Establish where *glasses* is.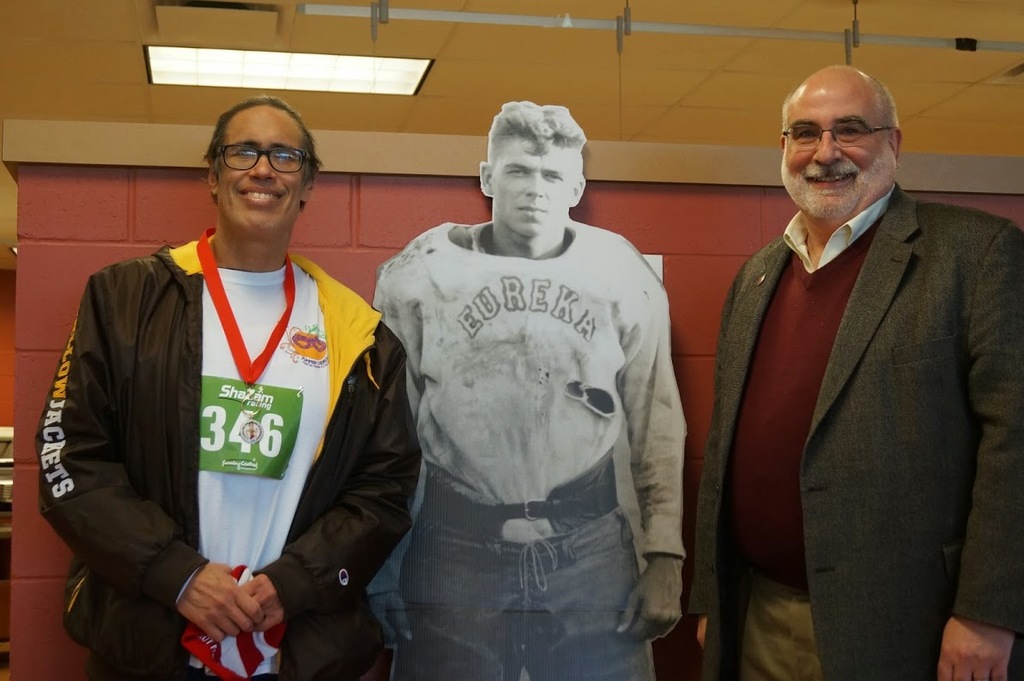
Established at (x1=783, y1=116, x2=894, y2=152).
